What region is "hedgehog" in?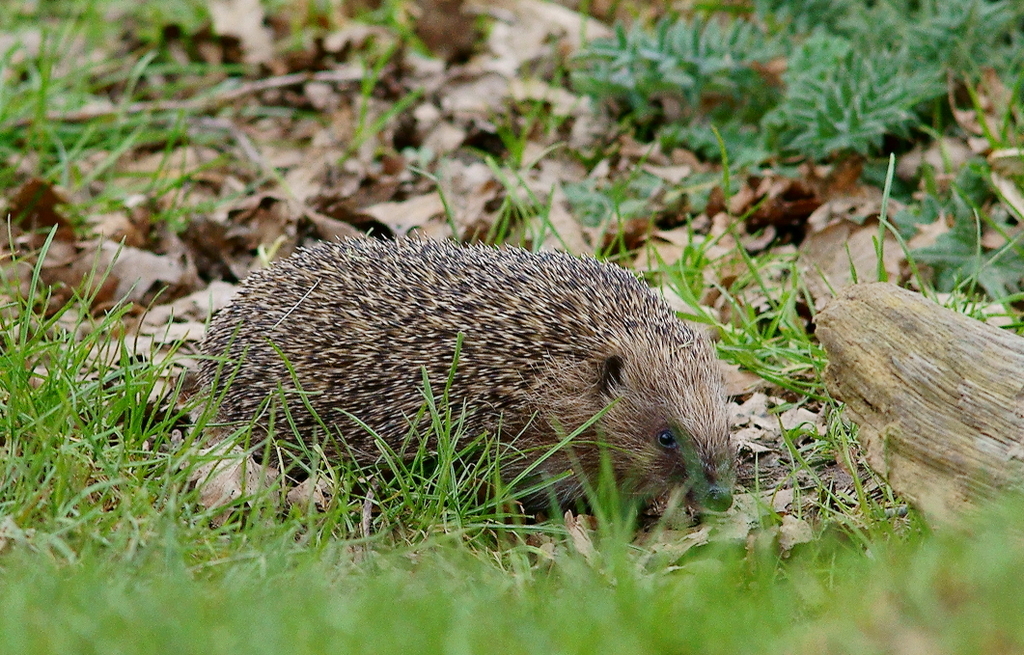
left=195, top=232, right=738, bottom=517.
